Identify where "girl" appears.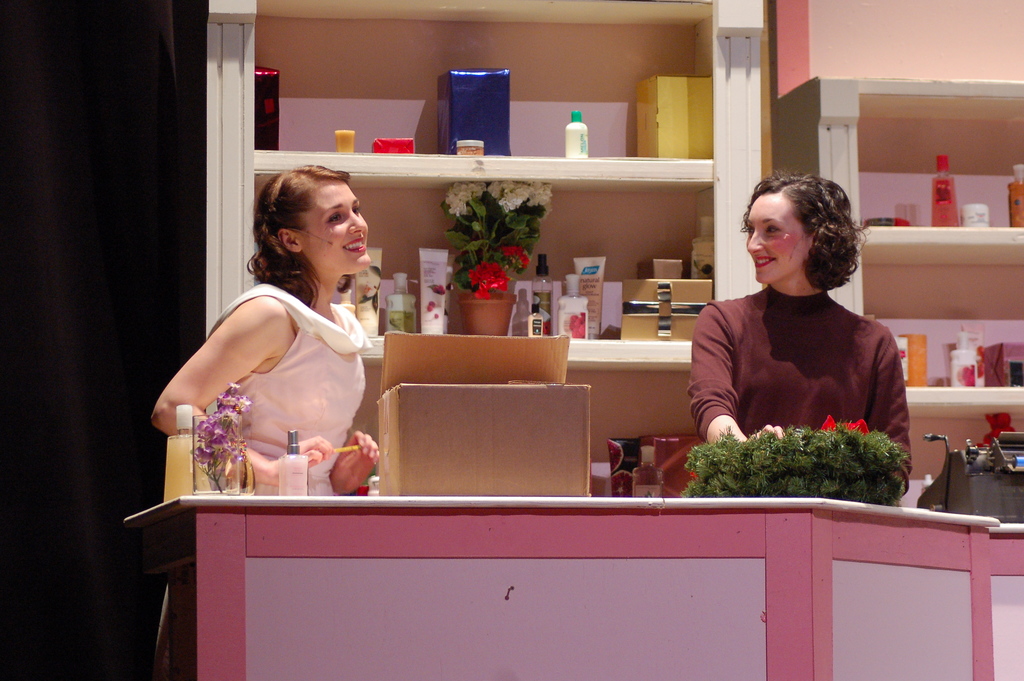
Appears at left=154, top=171, right=378, bottom=502.
